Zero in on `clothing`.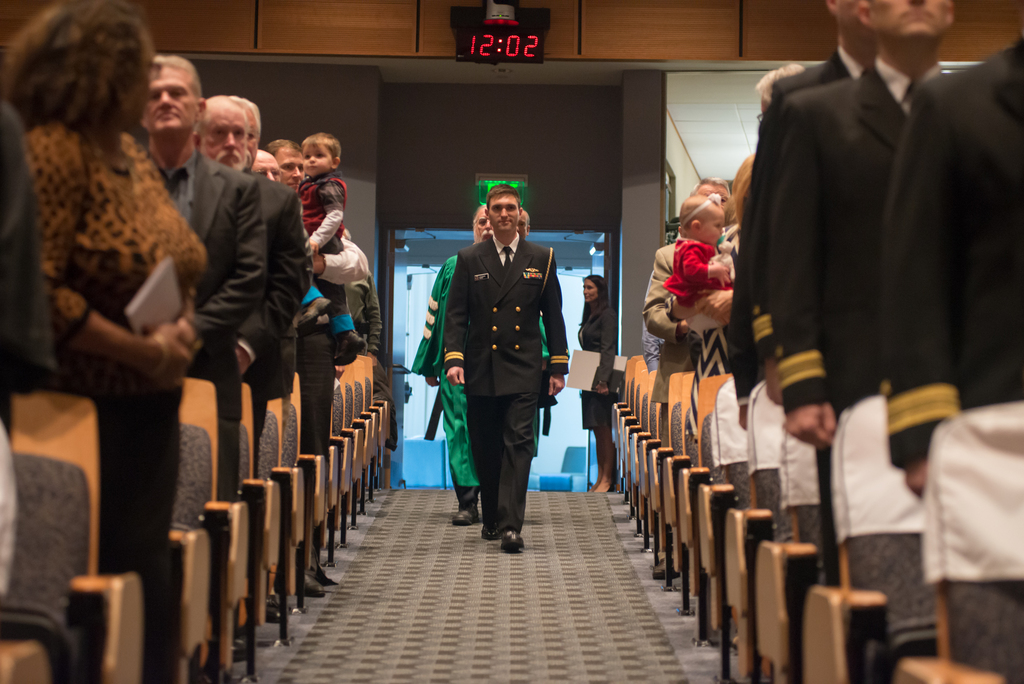
Zeroed in: bbox=[257, 181, 312, 443].
